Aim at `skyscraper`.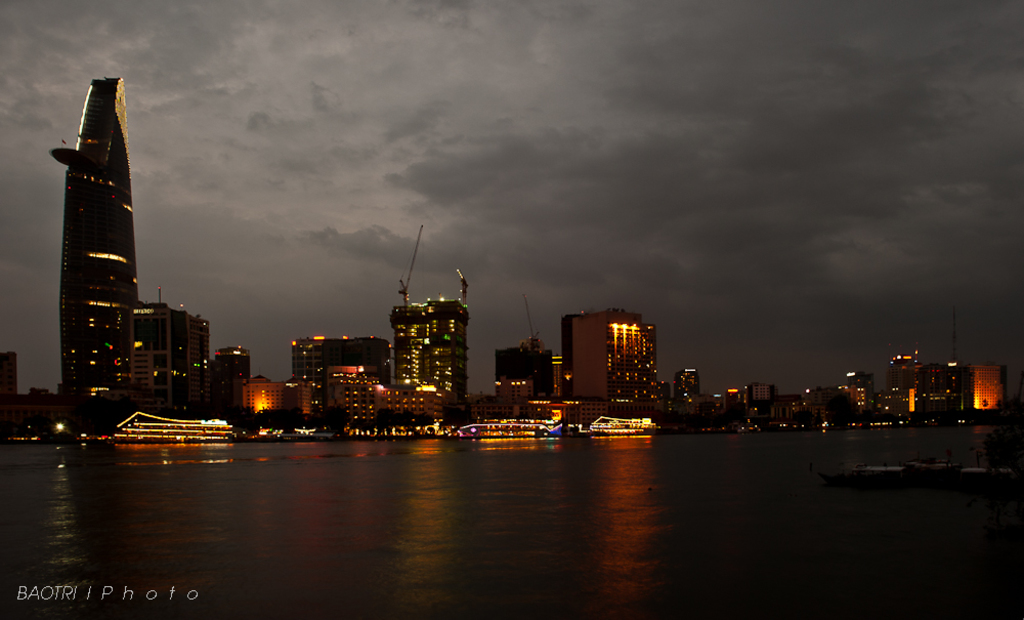
Aimed at 239,360,318,415.
